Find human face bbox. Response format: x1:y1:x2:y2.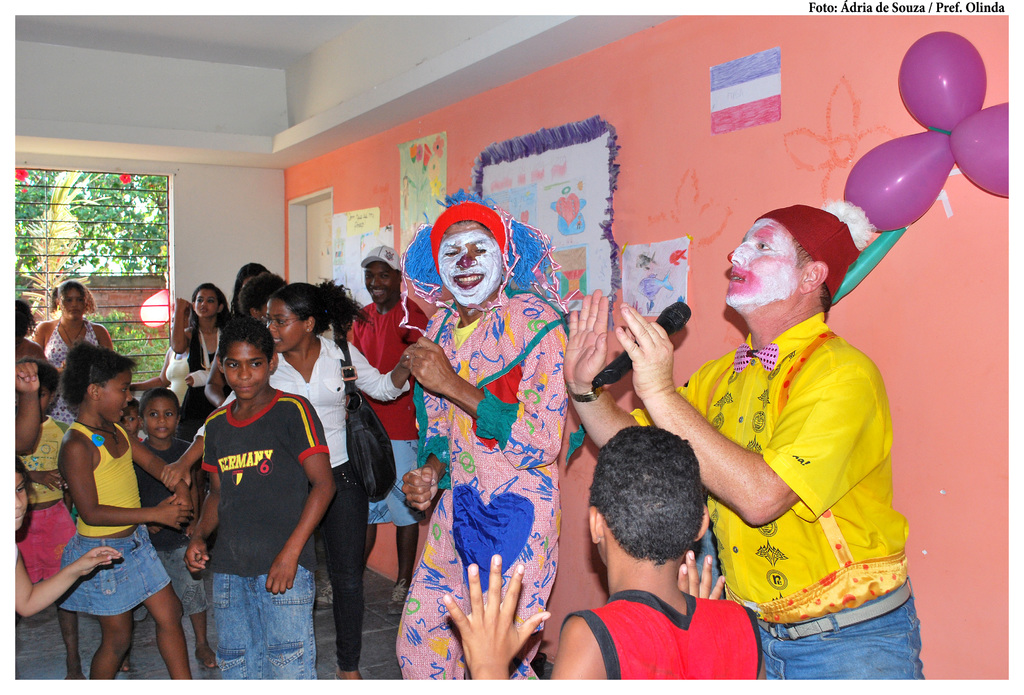
192:290:218:320.
